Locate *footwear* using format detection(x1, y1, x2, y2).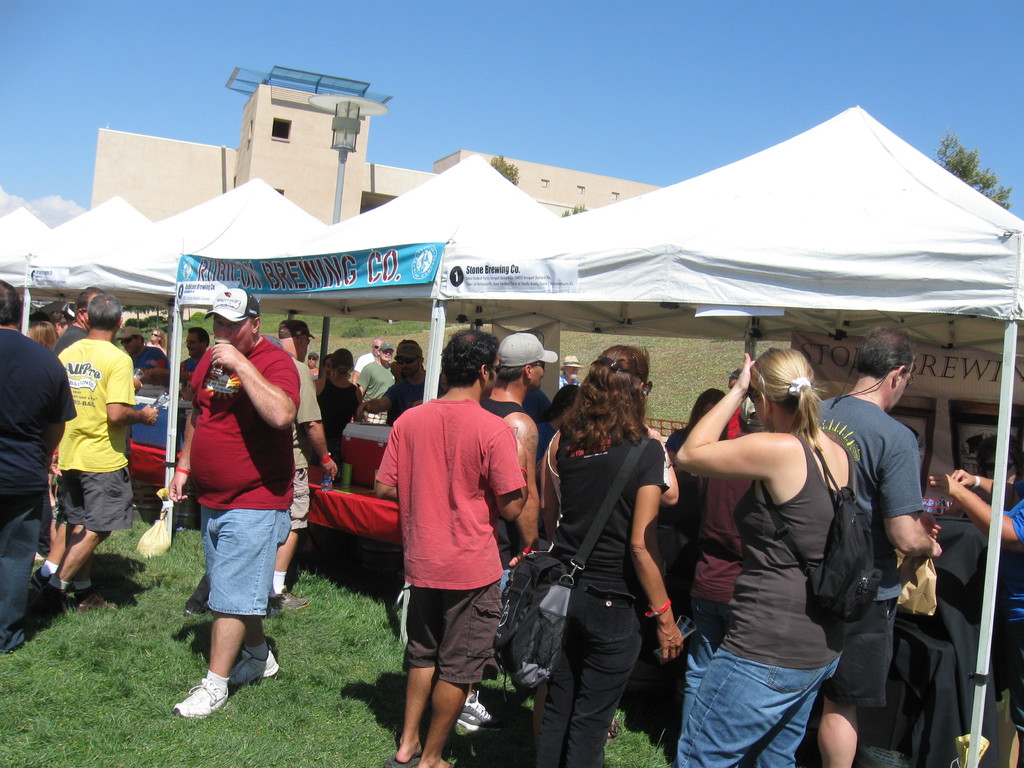
detection(232, 651, 282, 689).
